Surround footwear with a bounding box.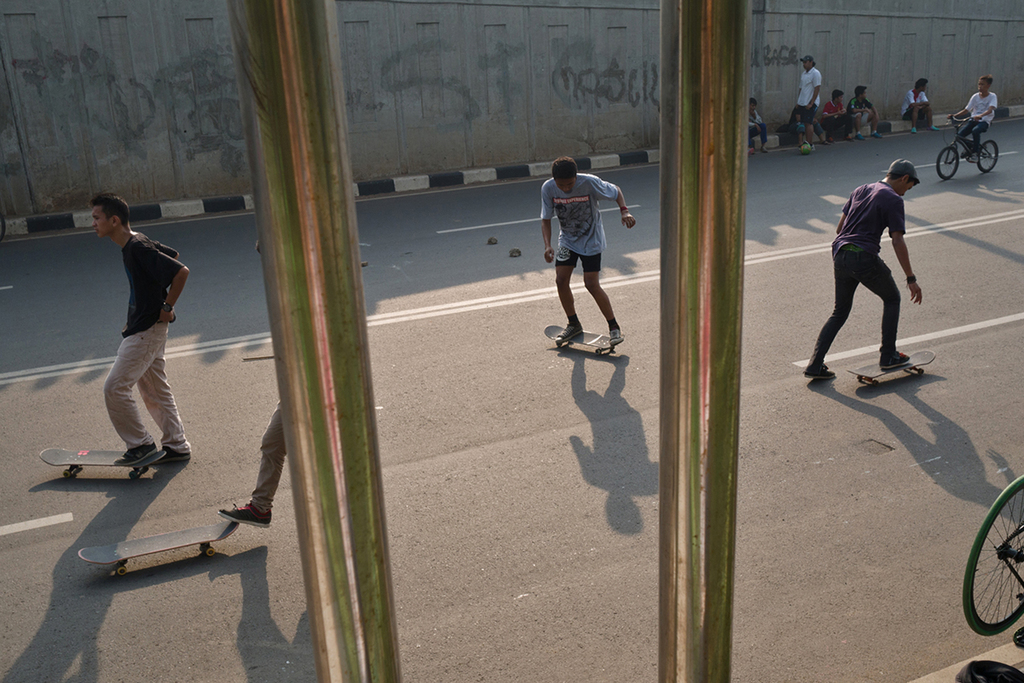
(1015,624,1023,648).
